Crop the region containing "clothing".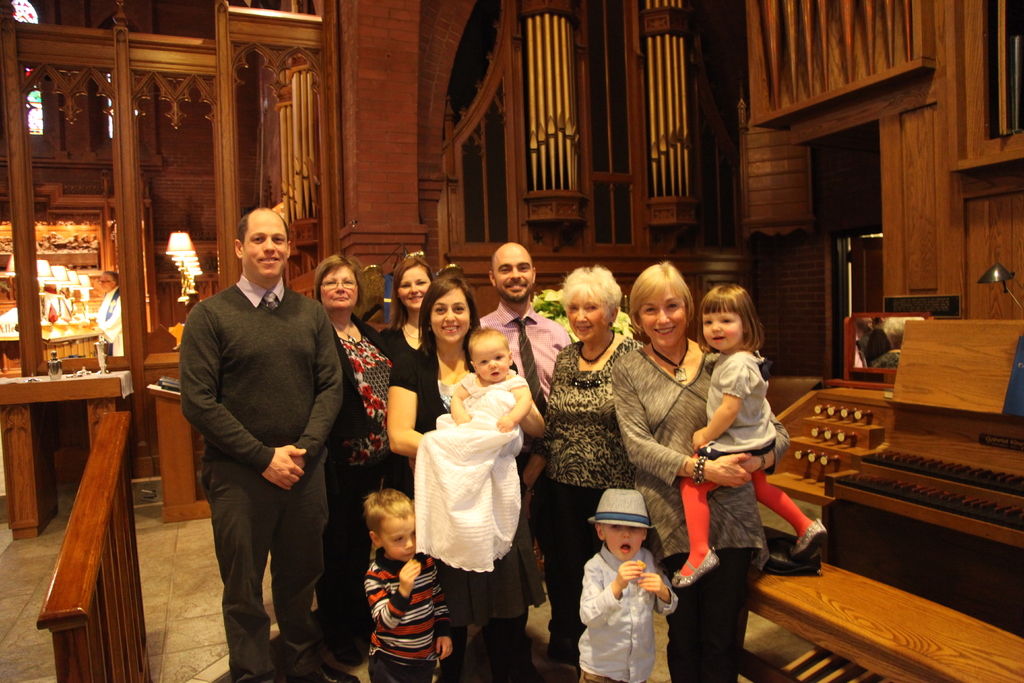
Crop region: bbox=[180, 208, 344, 664].
